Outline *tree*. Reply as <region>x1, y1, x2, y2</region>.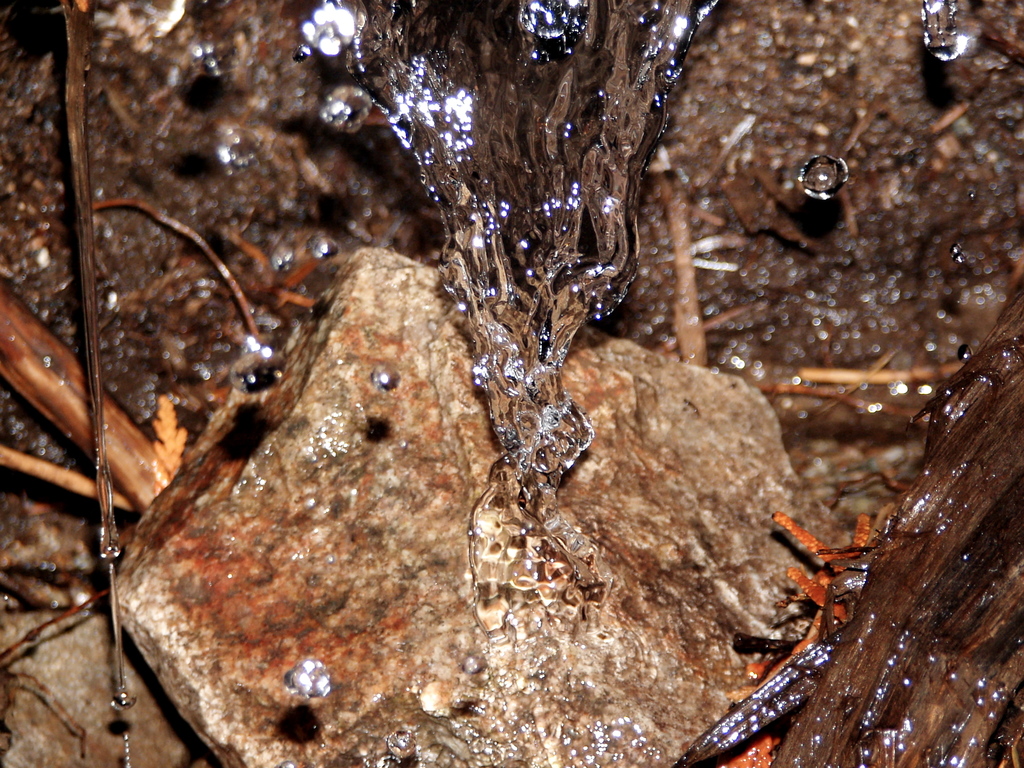
<region>0, 0, 1023, 767</region>.
